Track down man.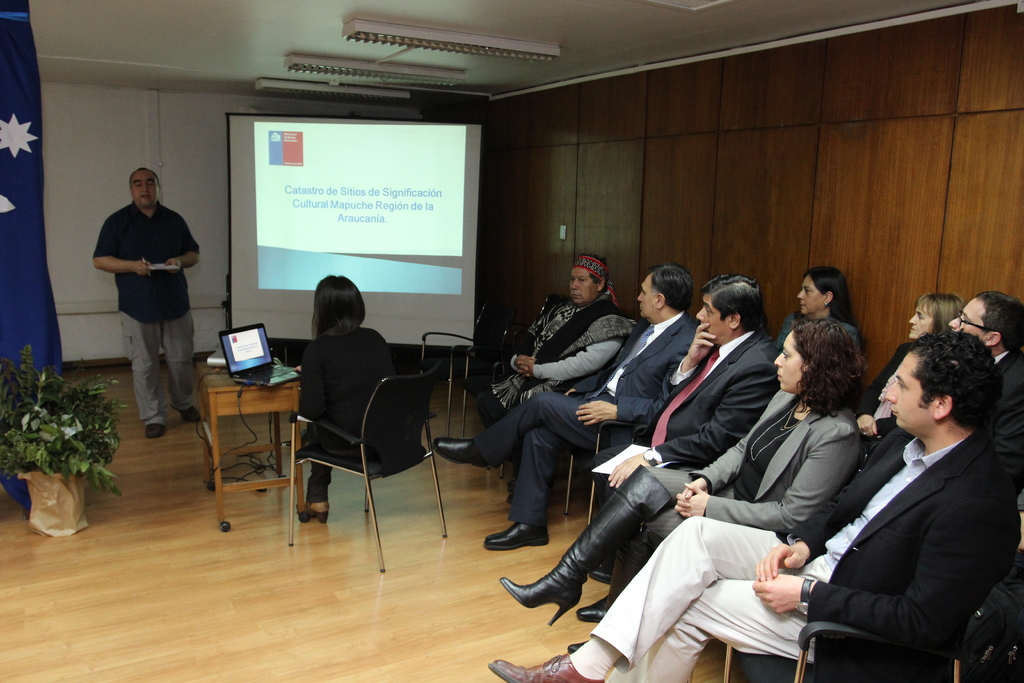
Tracked to <bbox>433, 263, 716, 550</bbox>.
